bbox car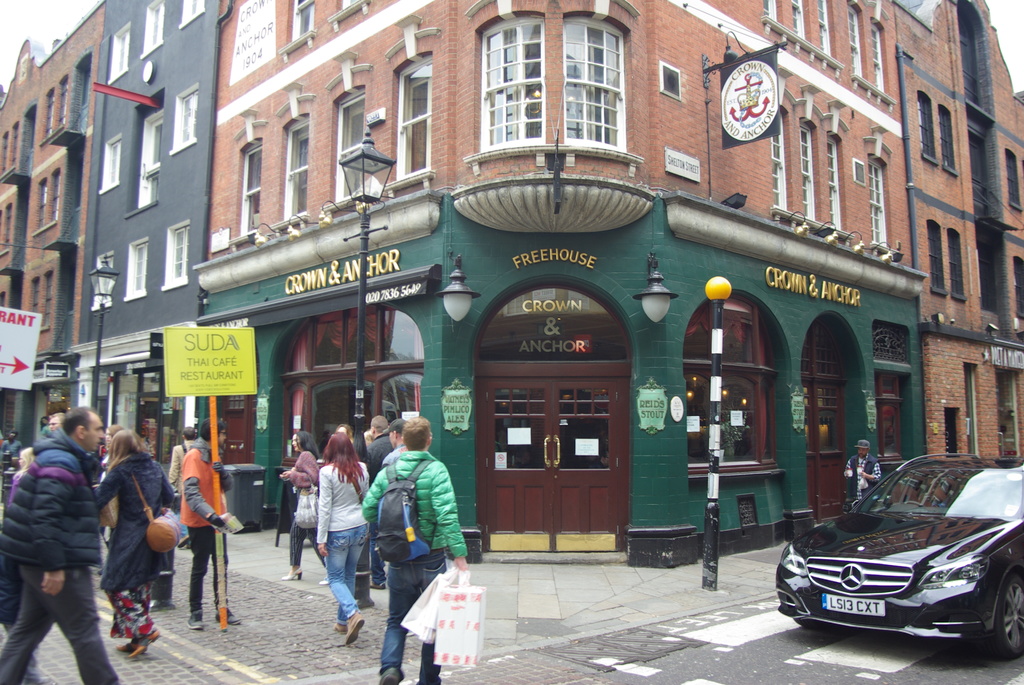
x1=772, y1=441, x2=1023, y2=658
